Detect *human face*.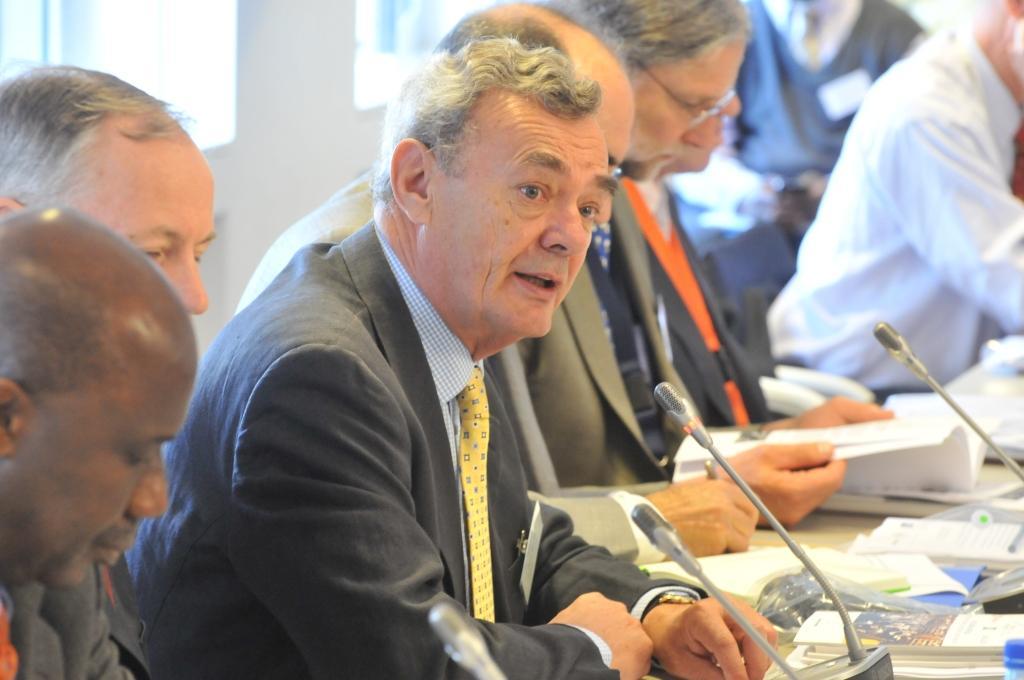
Detected at BBox(426, 96, 613, 342).
